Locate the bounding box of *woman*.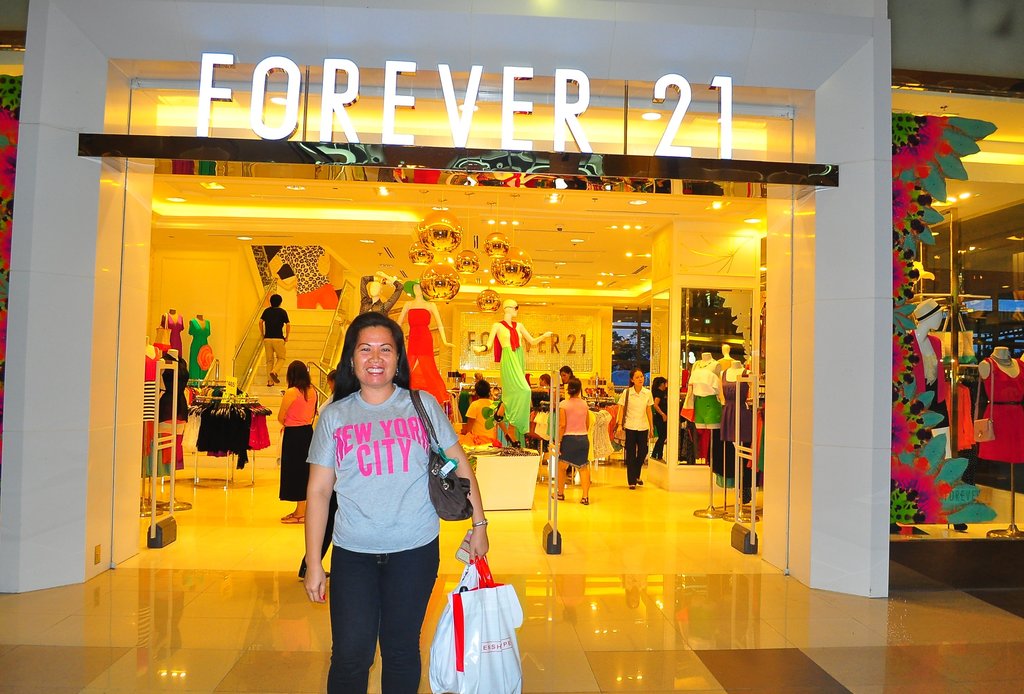
Bounding box: box=[548, 384, 591, 505].
